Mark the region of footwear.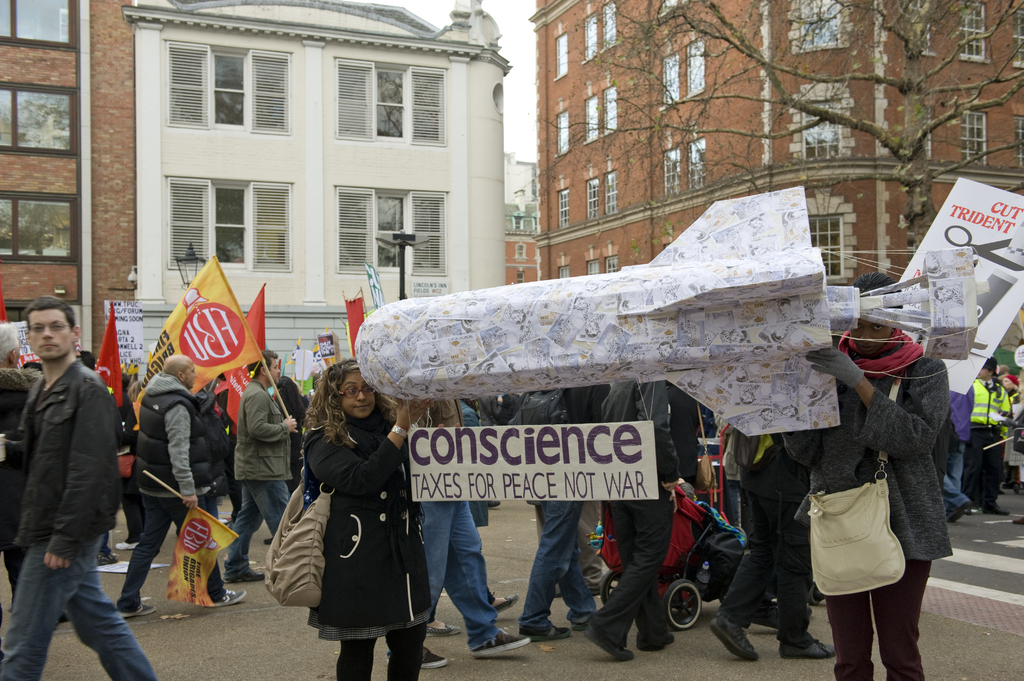
Region: locate(709, 609, 764, 666).
